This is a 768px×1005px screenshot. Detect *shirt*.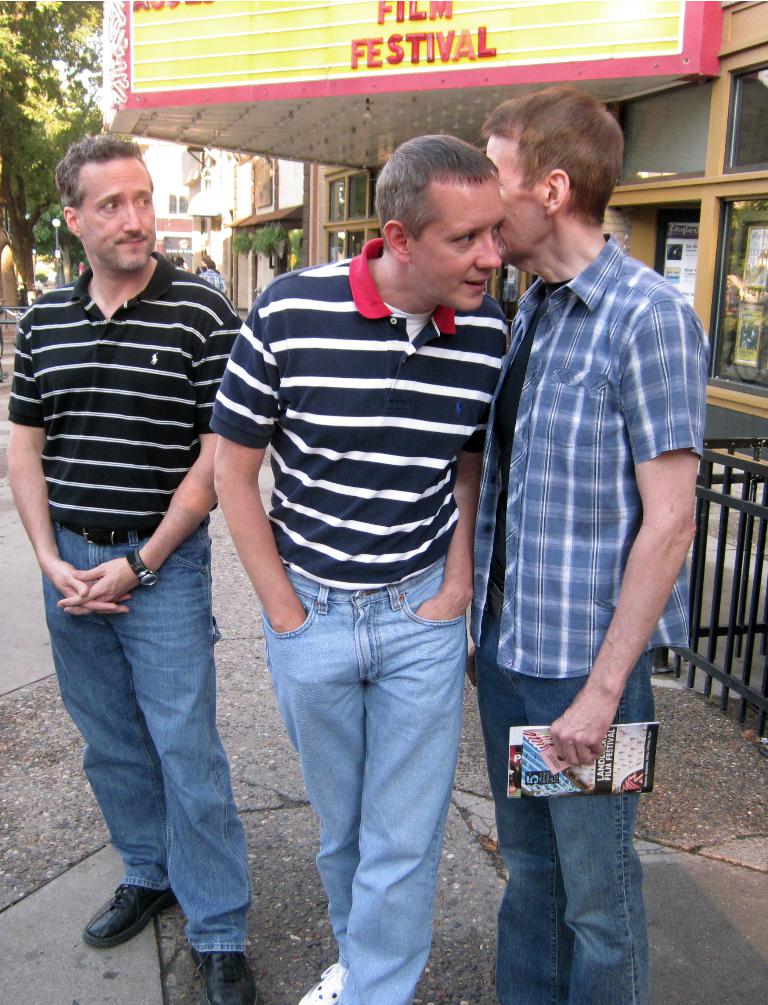
detection(469, 182, 711, 748).
